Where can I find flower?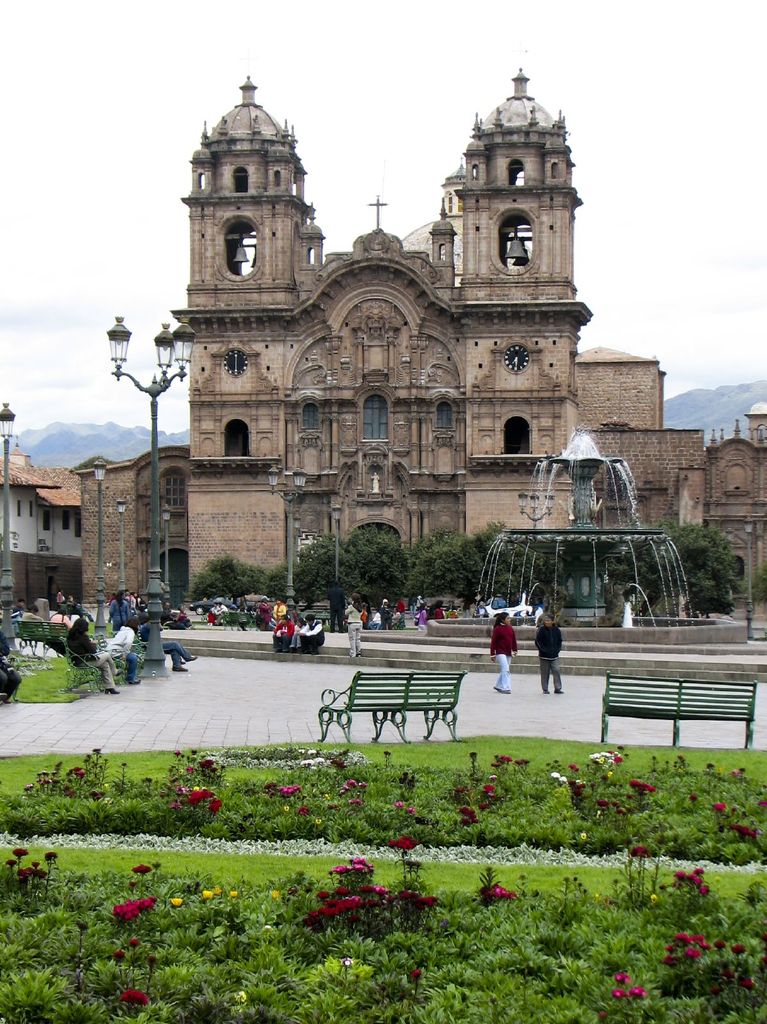
You can find it at locate(268, 884, 289, 902).
